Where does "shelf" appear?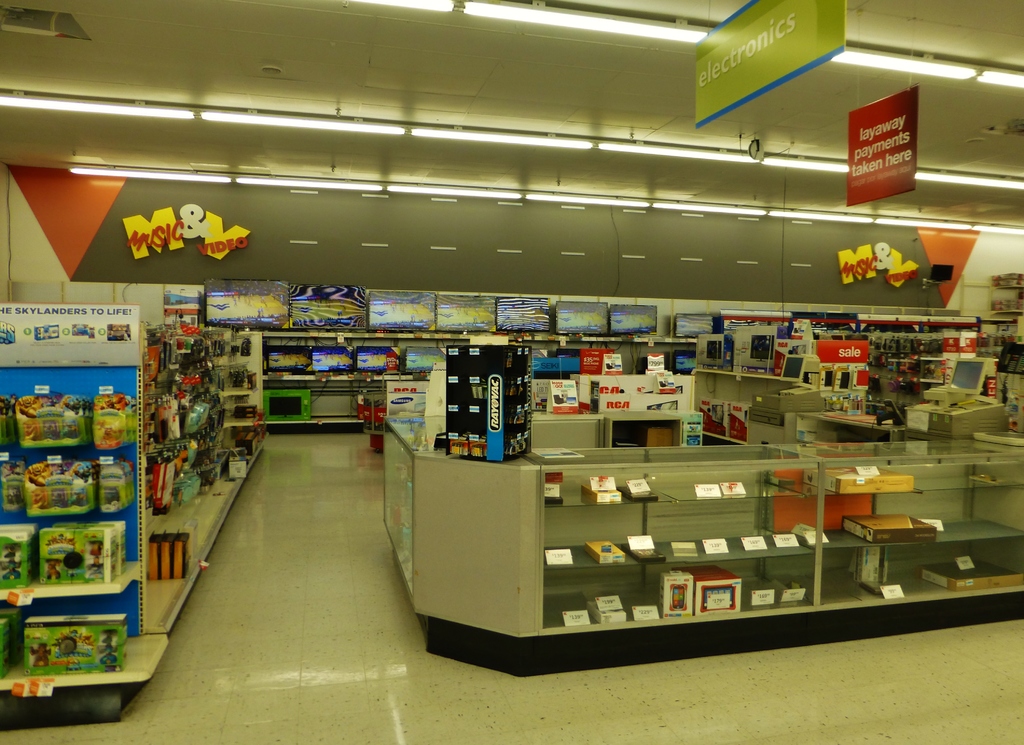
Appears at <box>689,370,804,383</box>.
